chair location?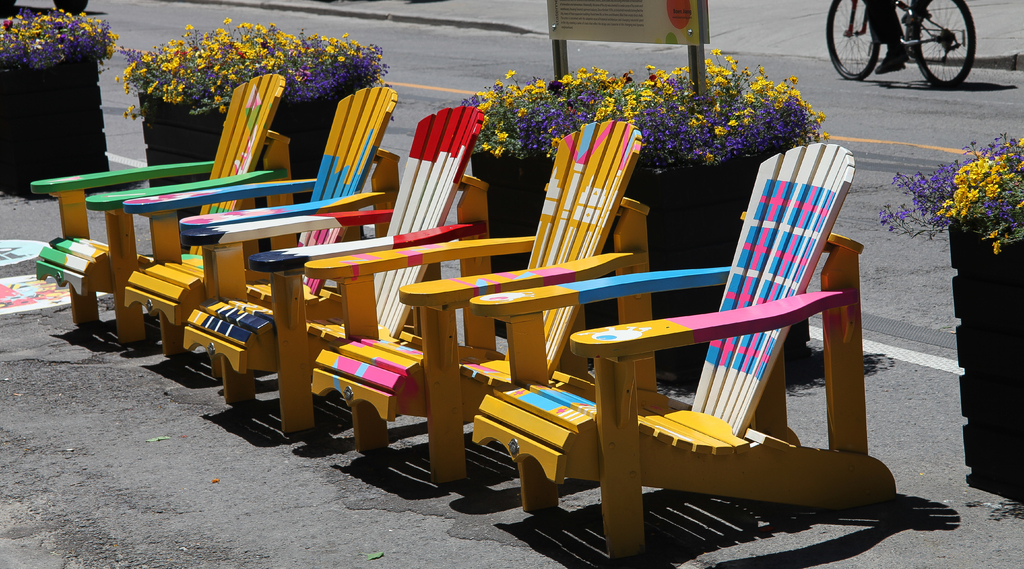
309 117 649 486
